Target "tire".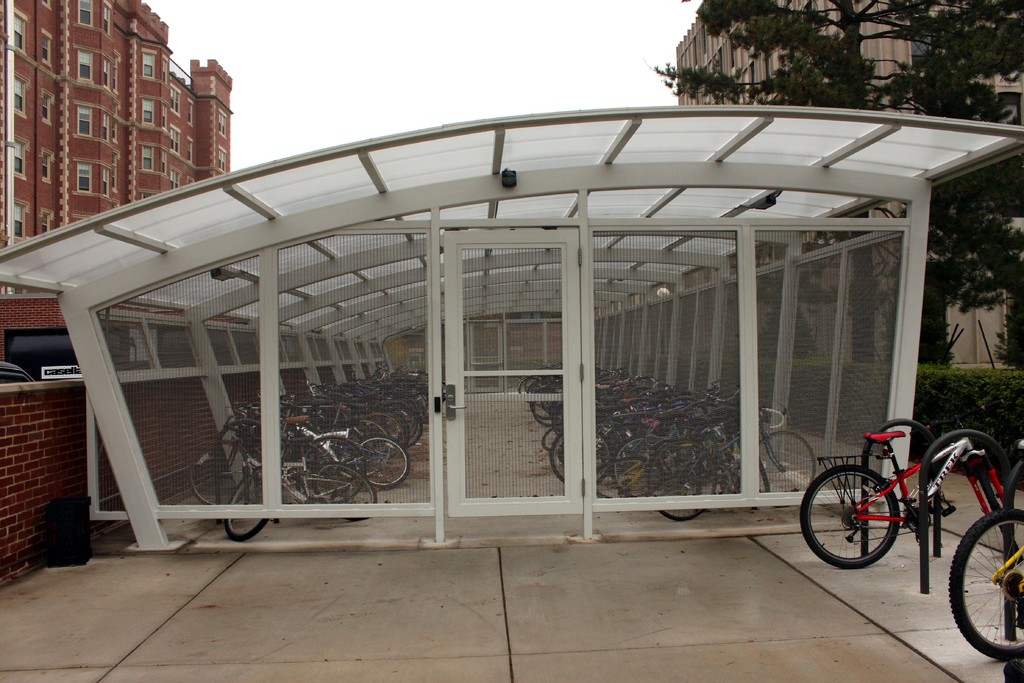
Target region: locate(737, 452, 771, 497).
